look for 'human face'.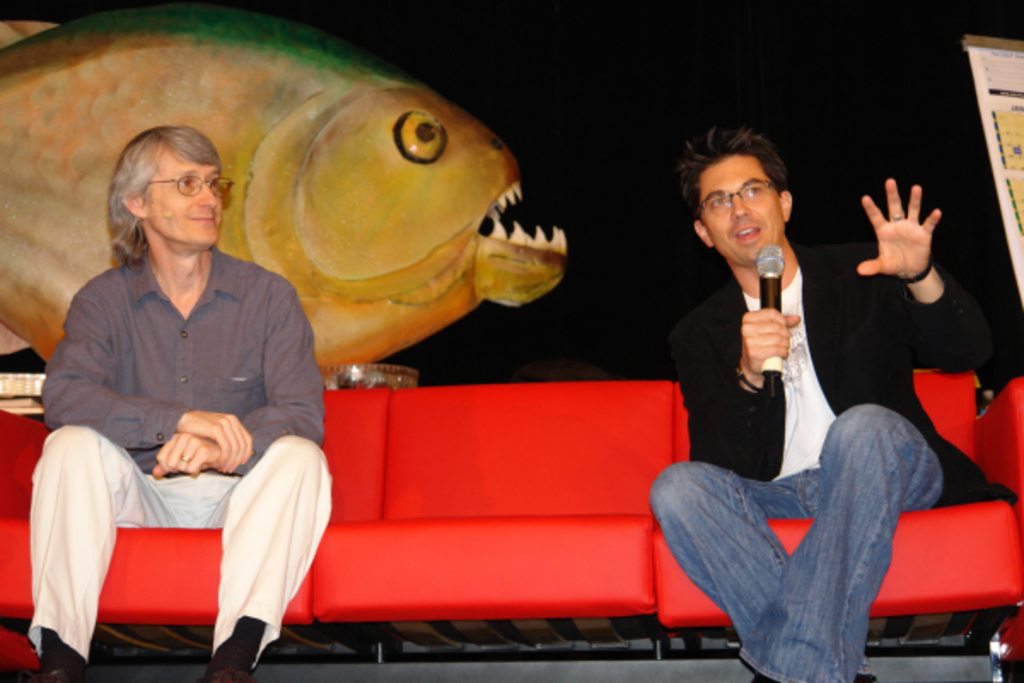
Found: bbox(140, 149, 234, 253).
